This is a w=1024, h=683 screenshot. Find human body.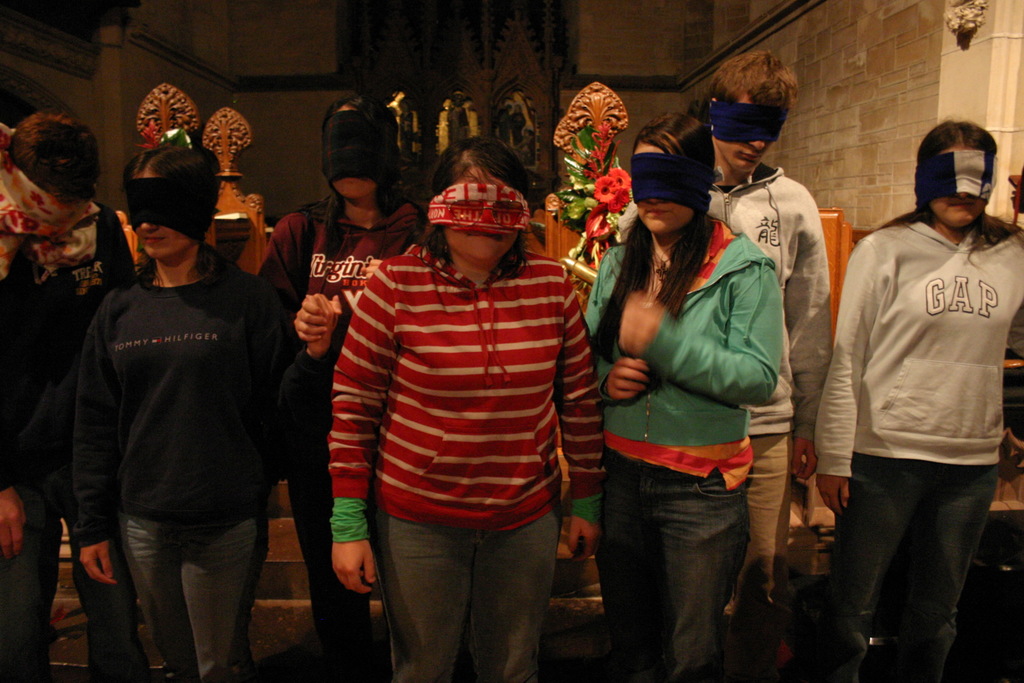
Bounding box: {"left": 0, "top": 201, "right": 145, "bottom": 682}.
